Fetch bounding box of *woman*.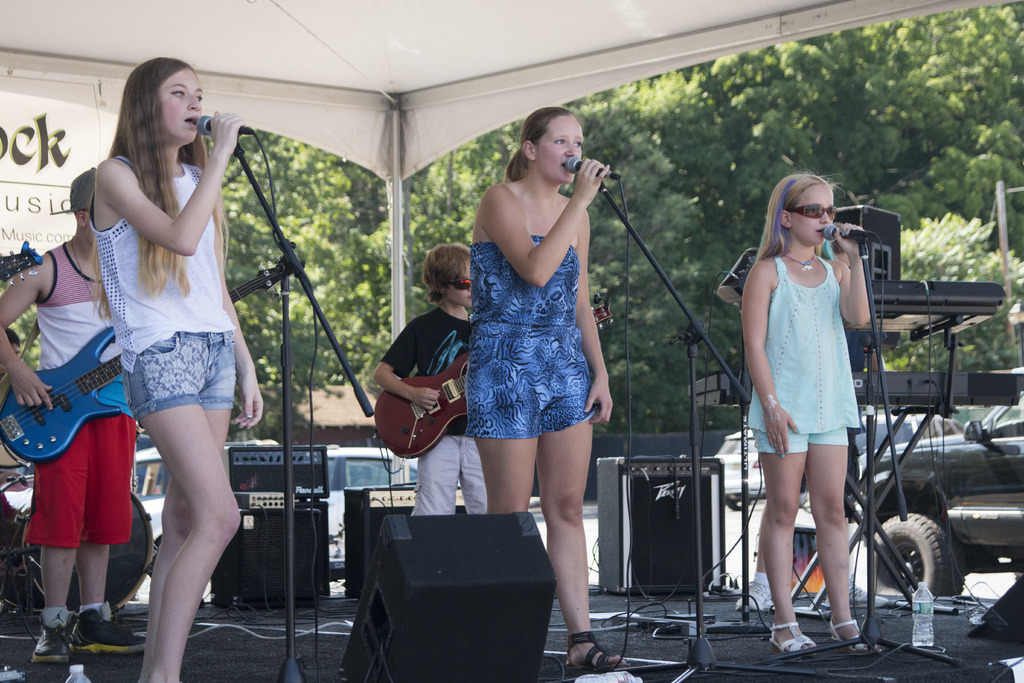
Bbox: {"left": 455, "top": 69, "right": 621, "bottom": 621}.
